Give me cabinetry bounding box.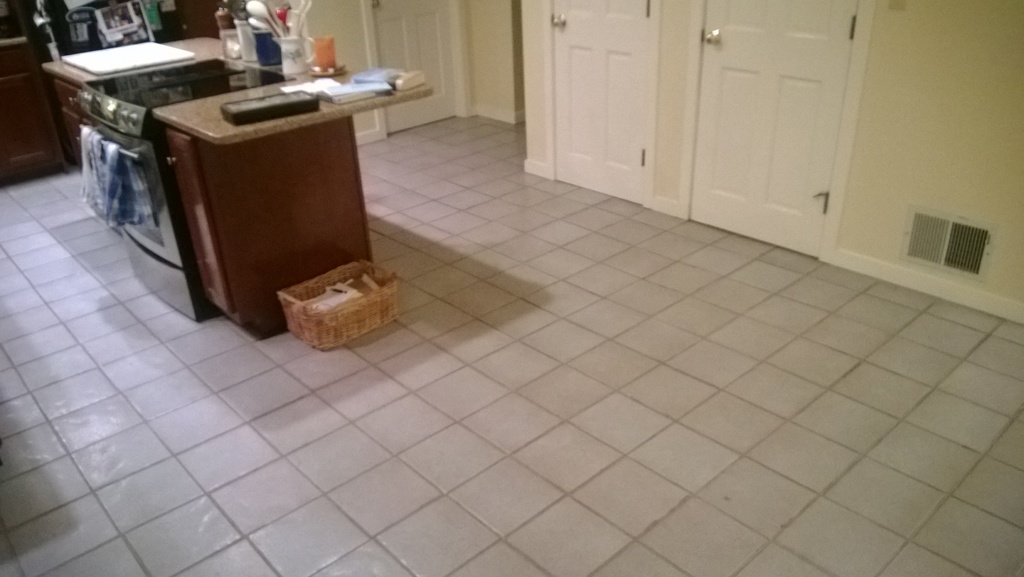
x1=0 y1=38 x2=70 y2=183.
